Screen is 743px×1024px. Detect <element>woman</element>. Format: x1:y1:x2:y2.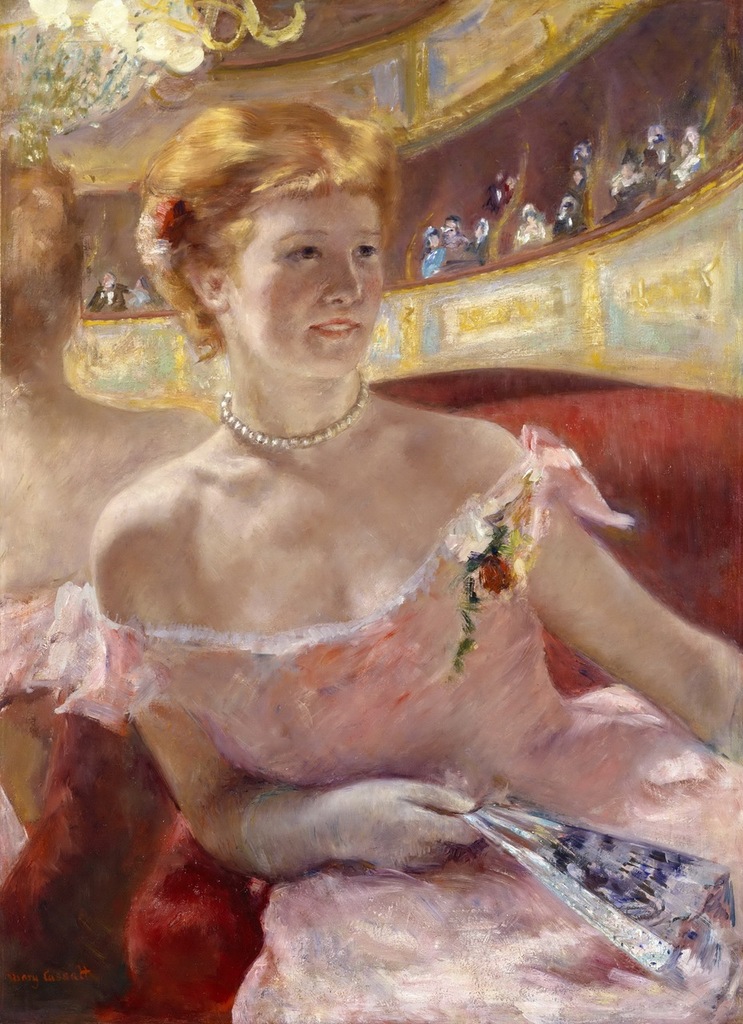
510:198:550:242.
